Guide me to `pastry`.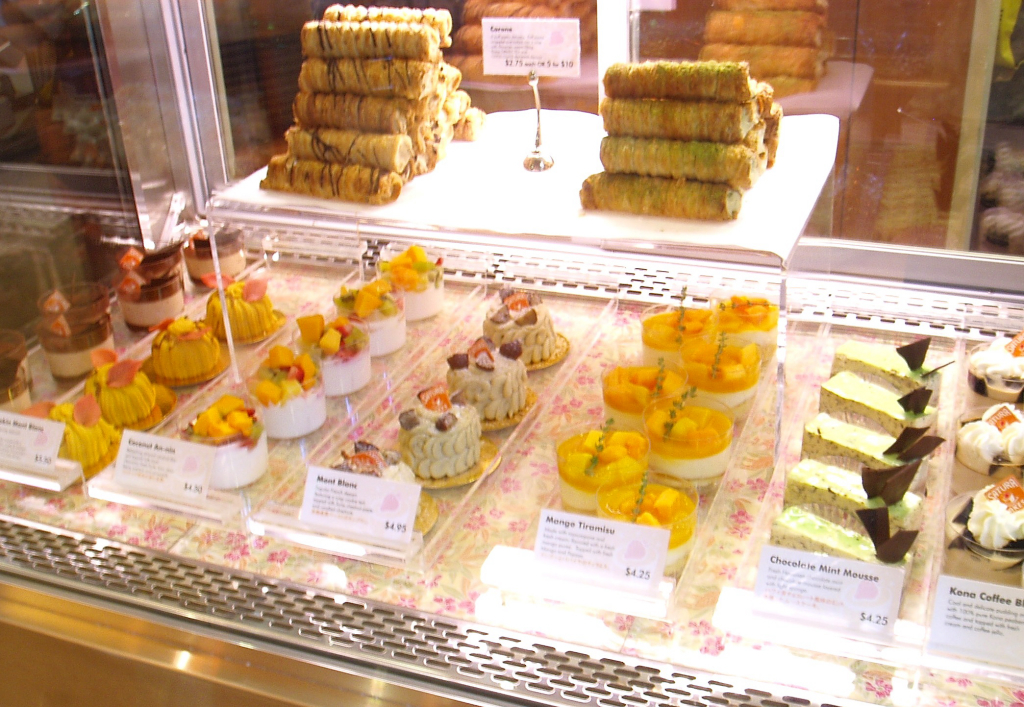
Guidance: x1=446 y1=347 x2=537 y2=421.
